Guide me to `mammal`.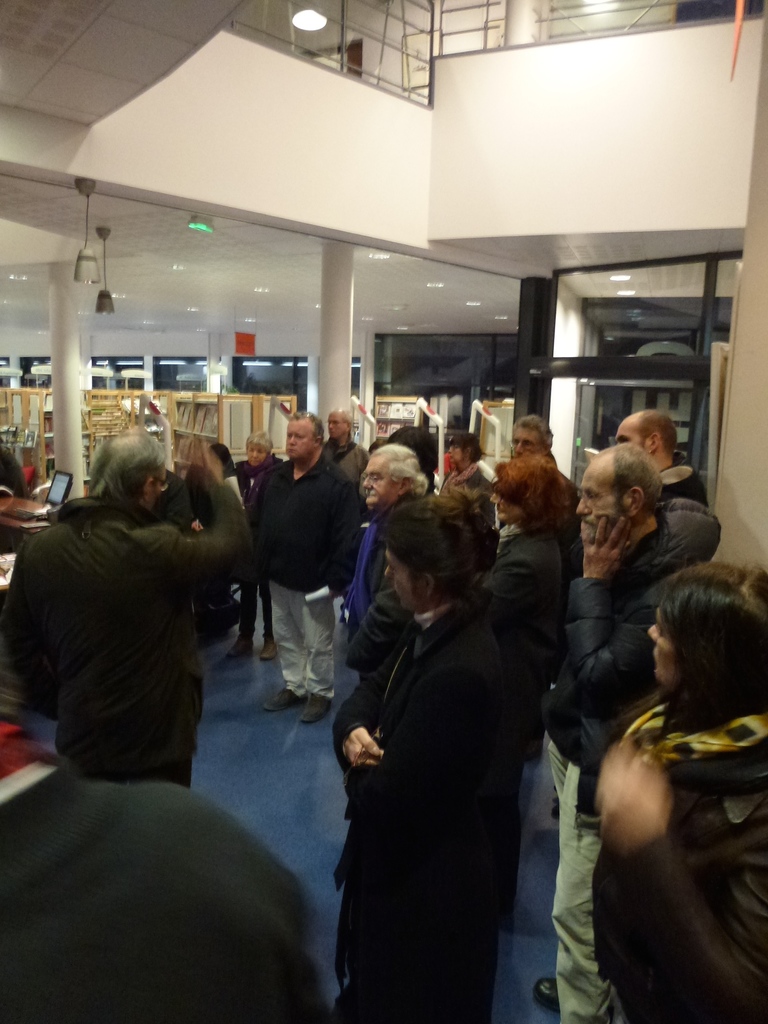
Guidance: detection(254, 408, 362, 724).
